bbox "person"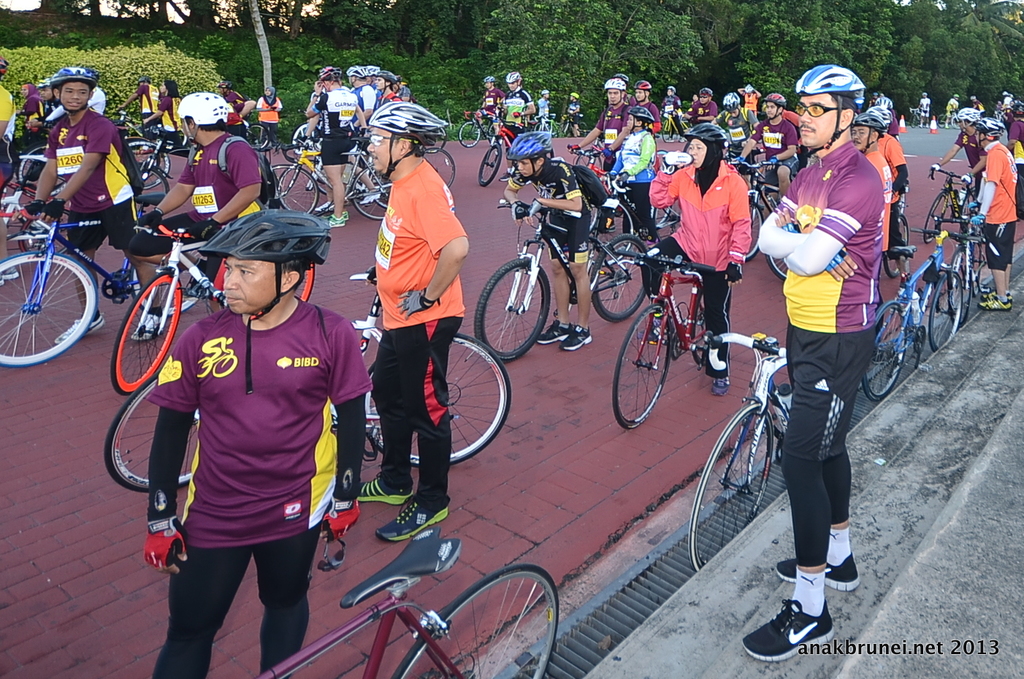
{"x1": 473, "y1": 74, "x2": 504, "y2": 136}
